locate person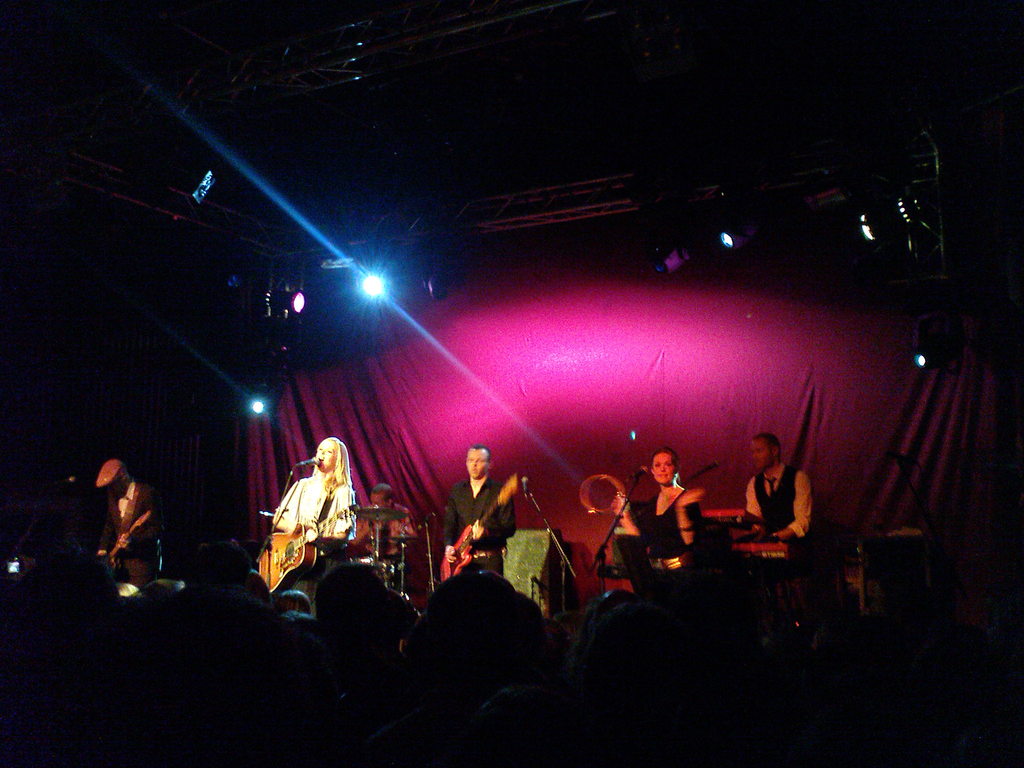
[left=271, top=440, right=362, bottom=570]
